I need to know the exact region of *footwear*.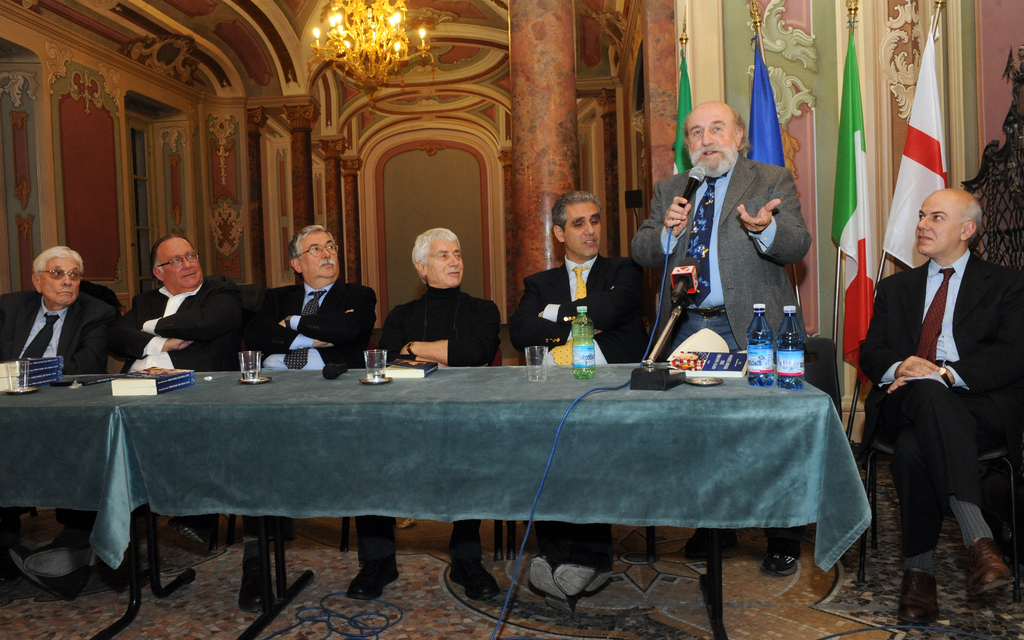
Region: bbox=[959, 537, 1021, 598].
